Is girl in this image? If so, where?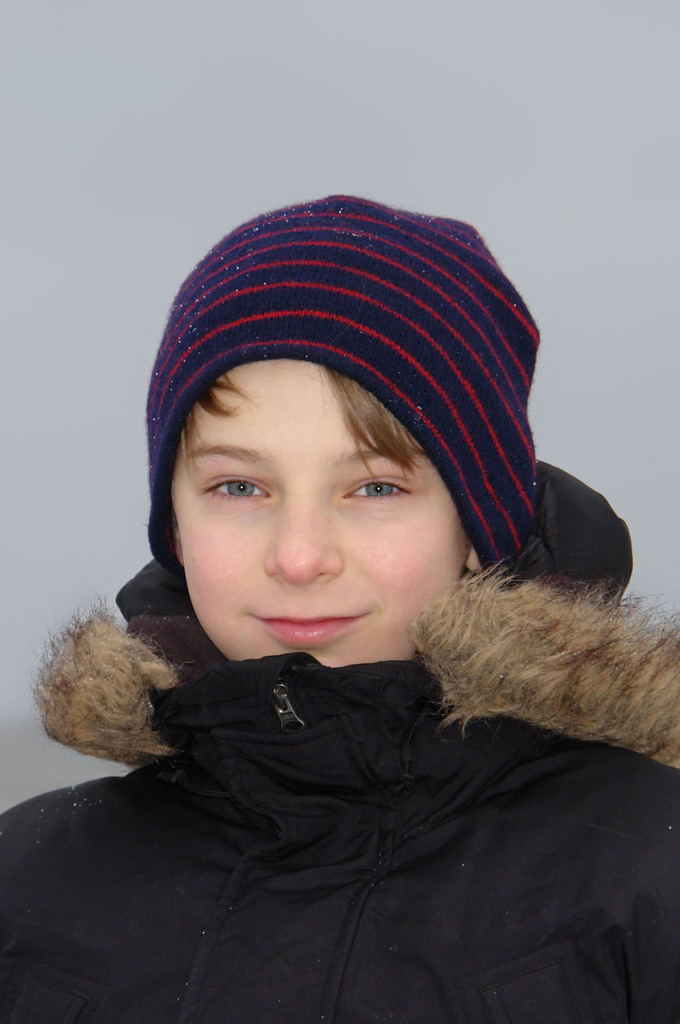
Yes, at box(0, 194, 679, 1023).
